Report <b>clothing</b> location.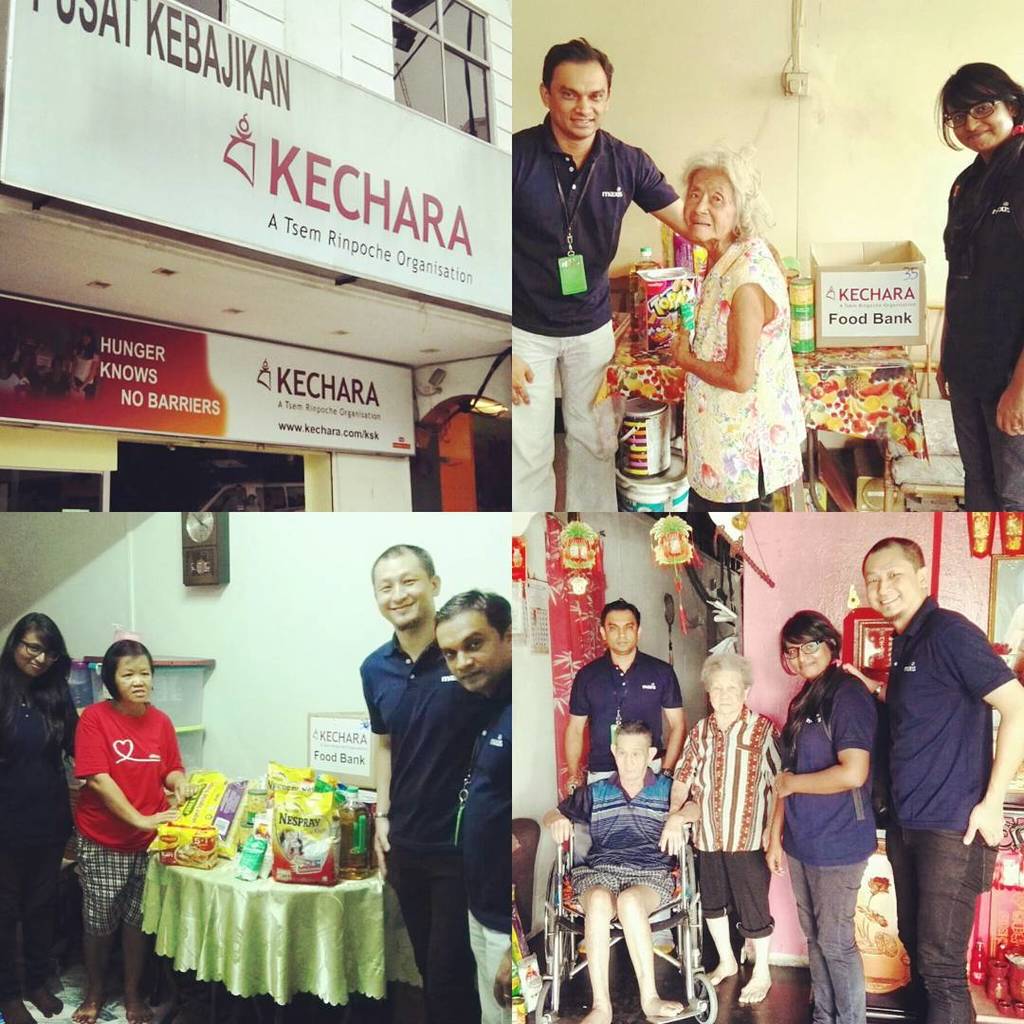
Report: {"x1": 2, "y1": 671, "x2": 82, "y2": 998}.
